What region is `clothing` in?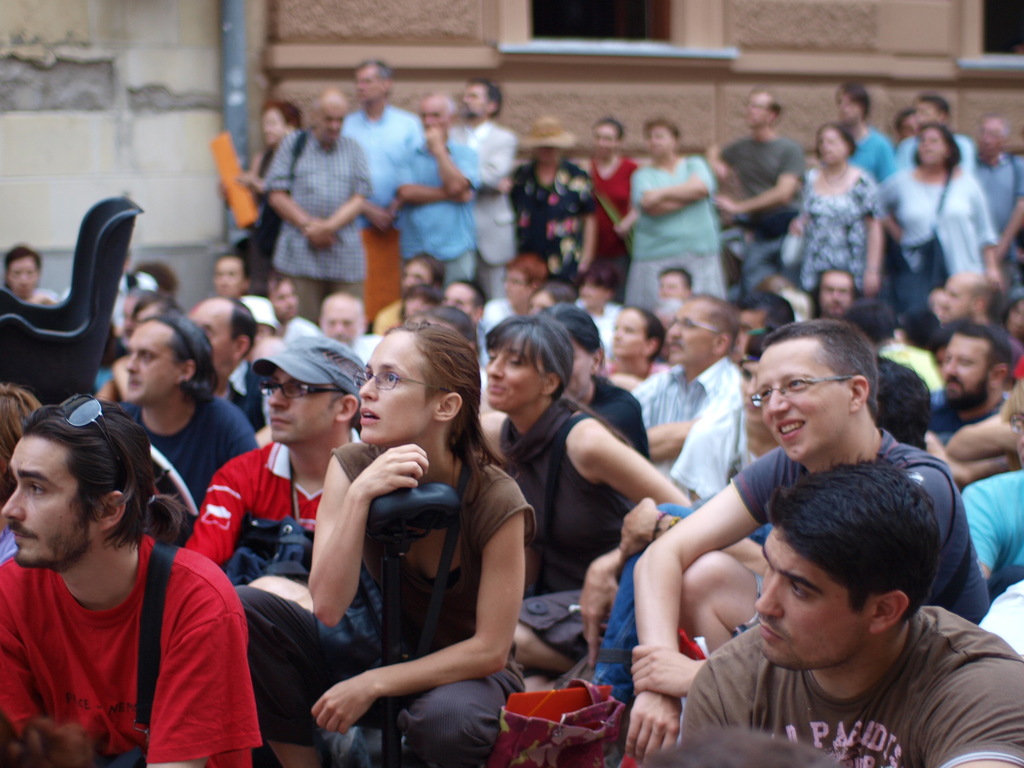
{"x1": 845, "y1": 131, "x2": 896, "y2": 202}.
